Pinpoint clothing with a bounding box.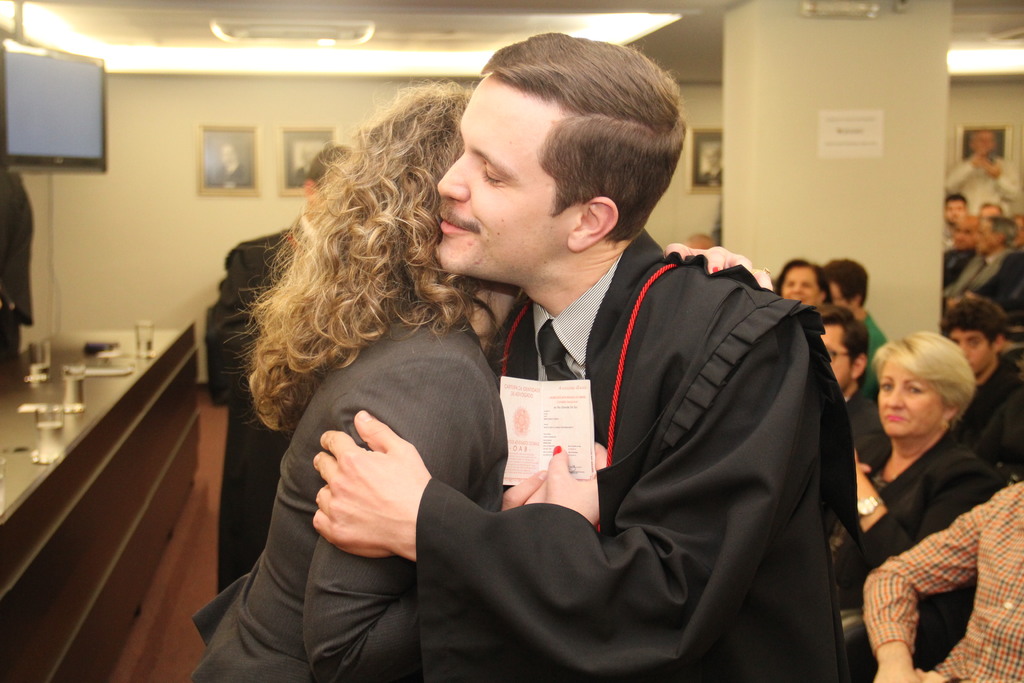
pyautogui.locateOnScreen(950, 244, 1023, 330).
